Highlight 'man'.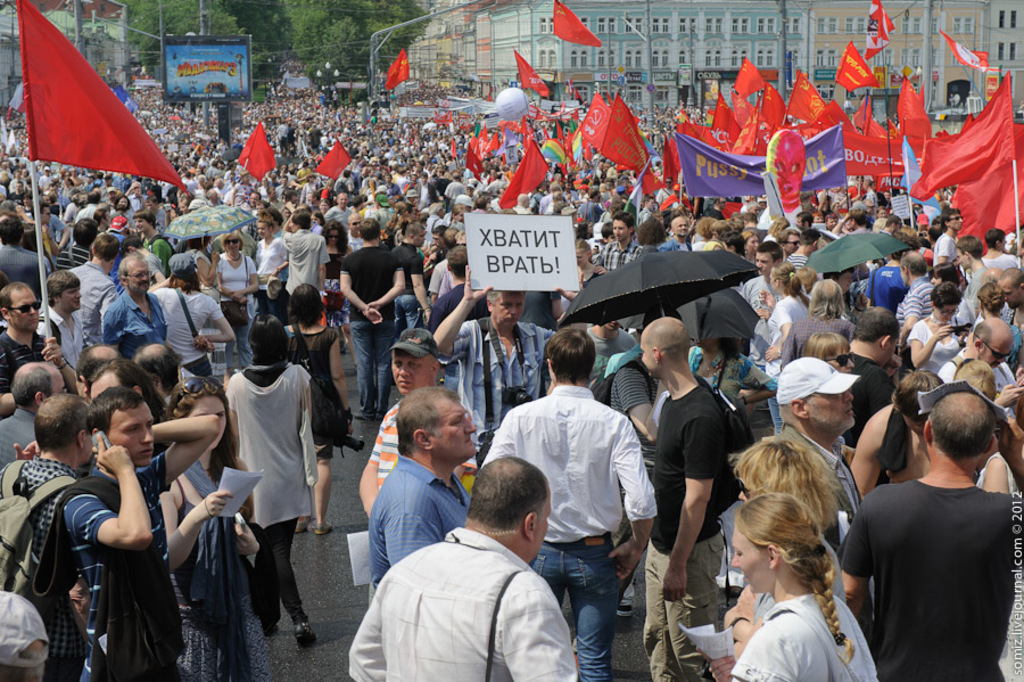
Highlighted region: (left=841, top=304, right=914, bottom=483).
